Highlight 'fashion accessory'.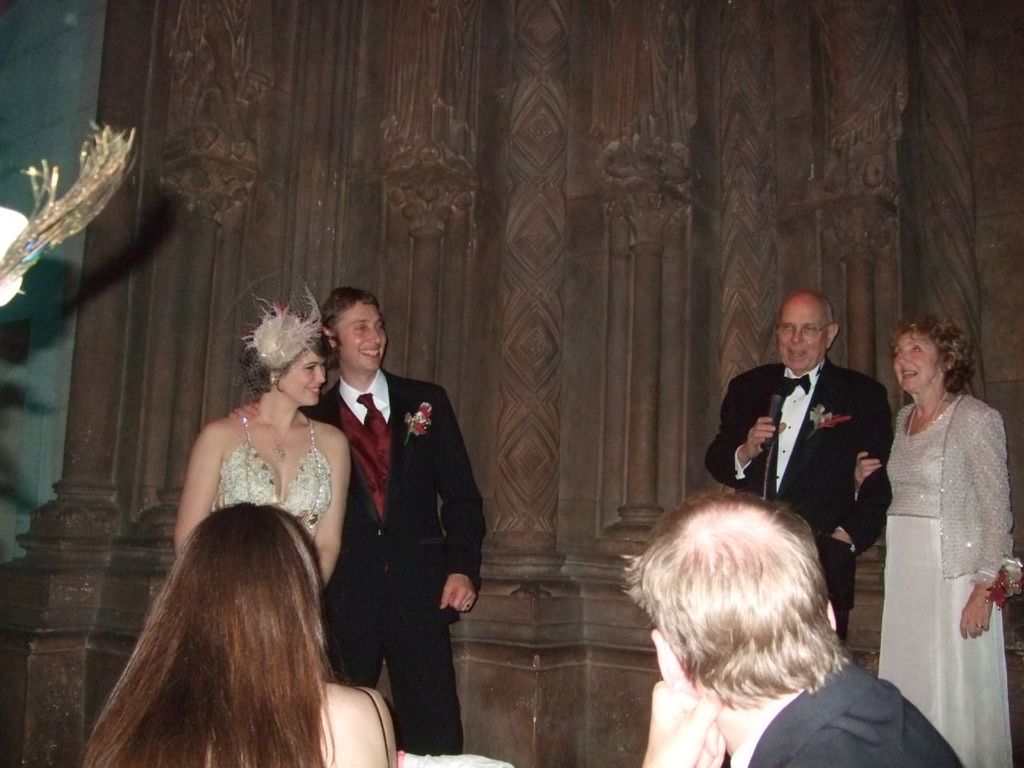
Highlighted region: bbox=(258, 410, 301, 464).
